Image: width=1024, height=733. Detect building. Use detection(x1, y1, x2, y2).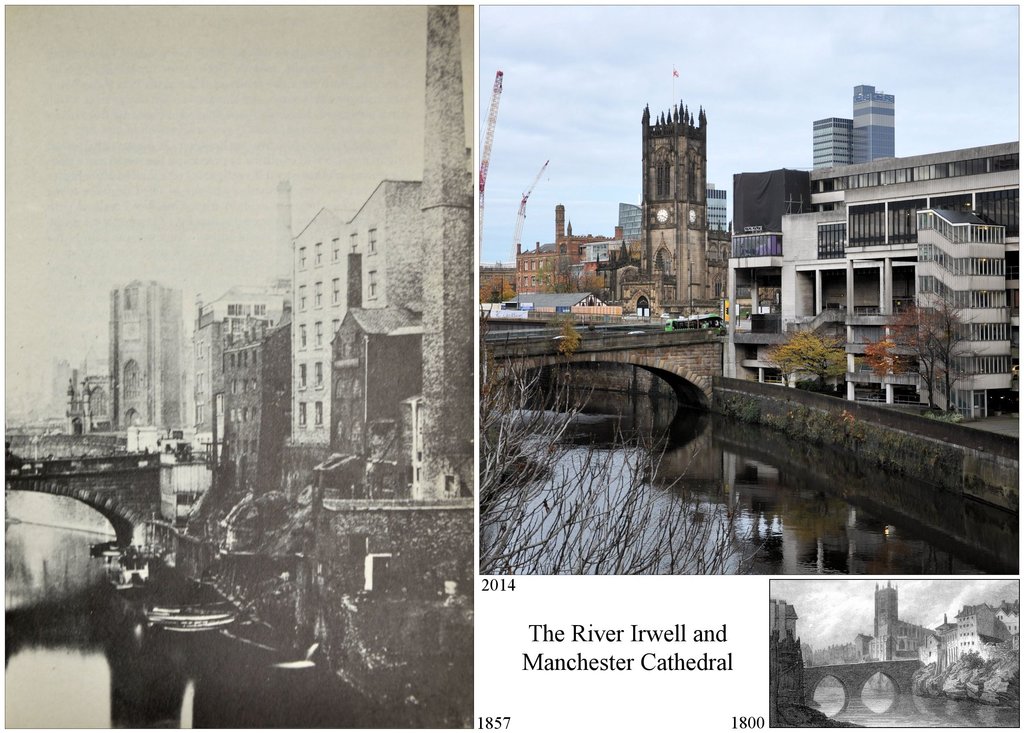
detection(284, 180, 419, 444).
